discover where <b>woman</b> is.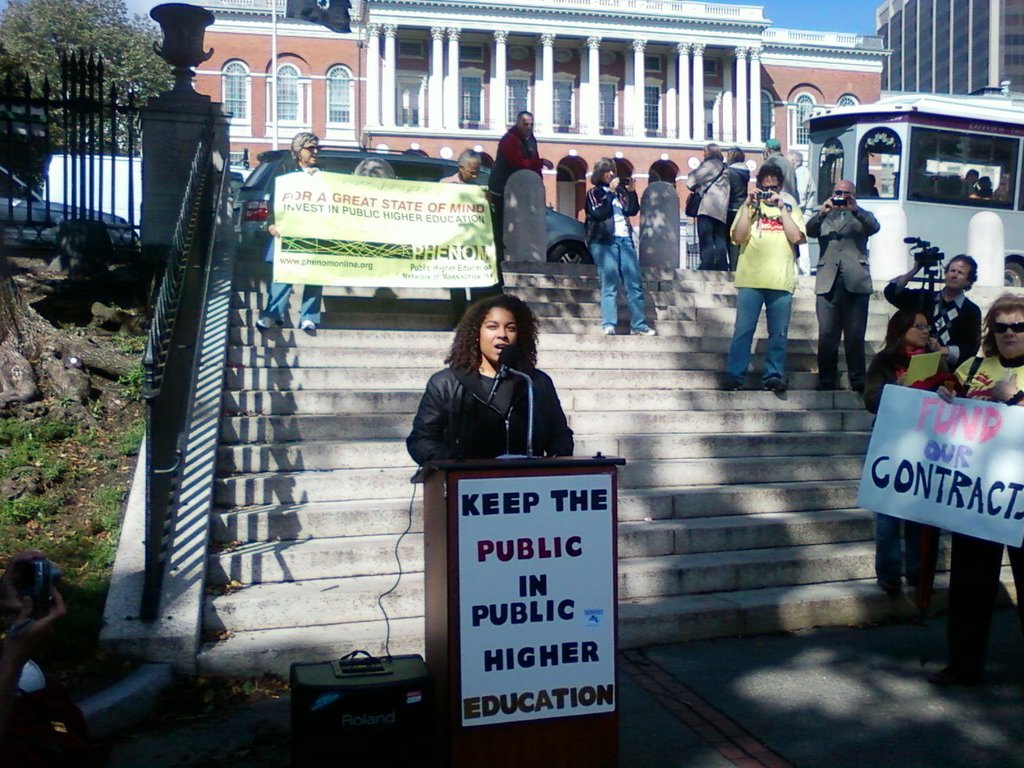
Discovered at pyautogui.locateOnScreen(721, 144, 751, 268).
